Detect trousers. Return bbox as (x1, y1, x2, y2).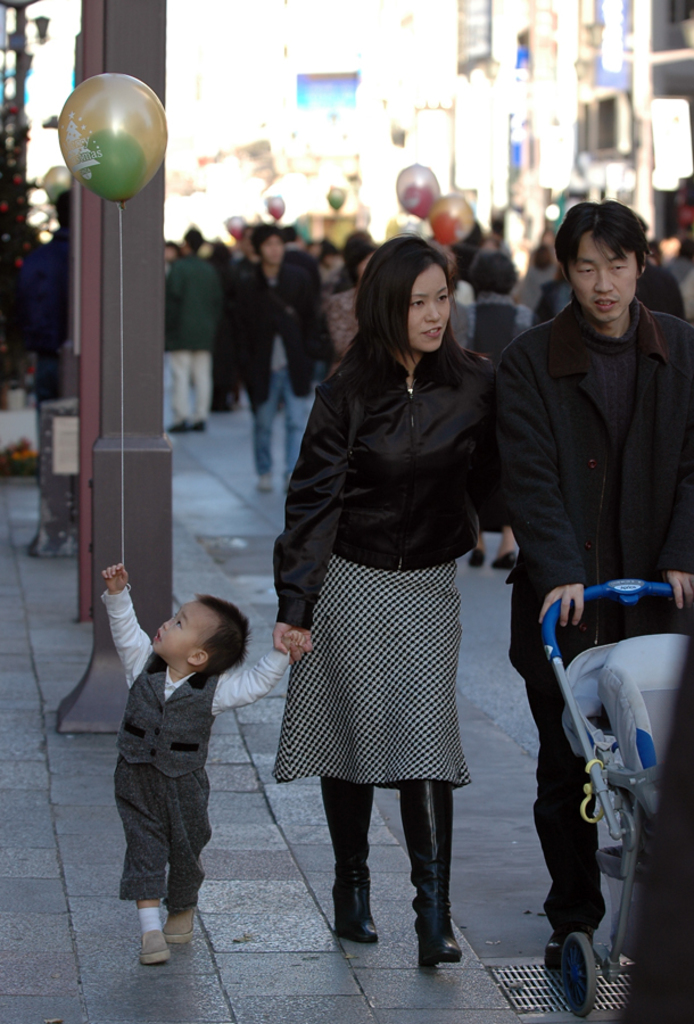
(168, 347, 215, 421).
